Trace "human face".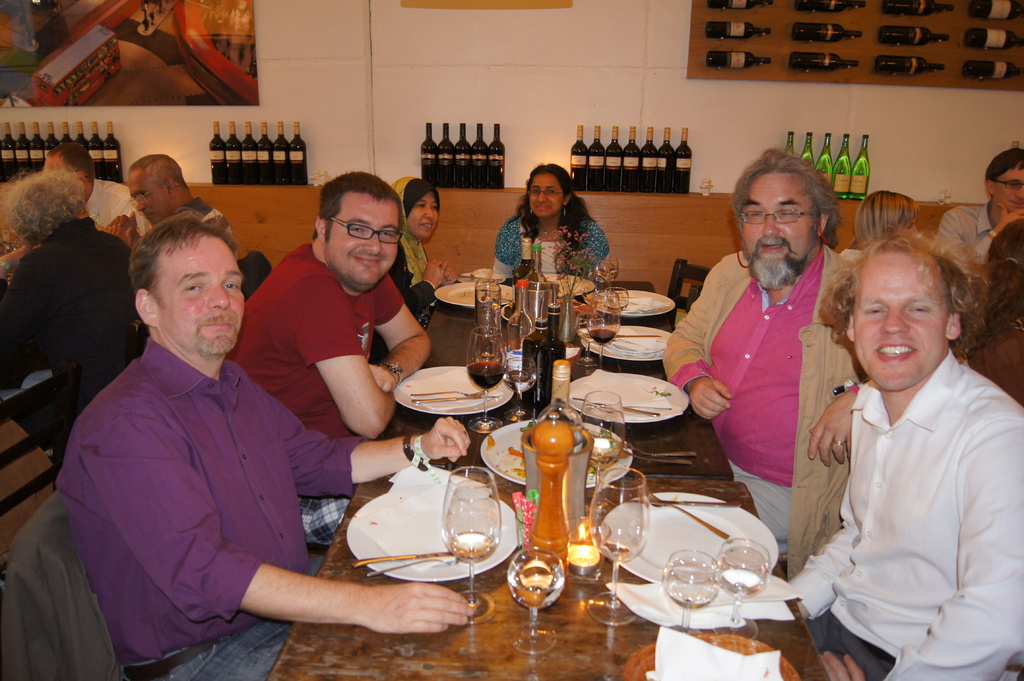
Traced to rect(409, 192, 445, 238).
